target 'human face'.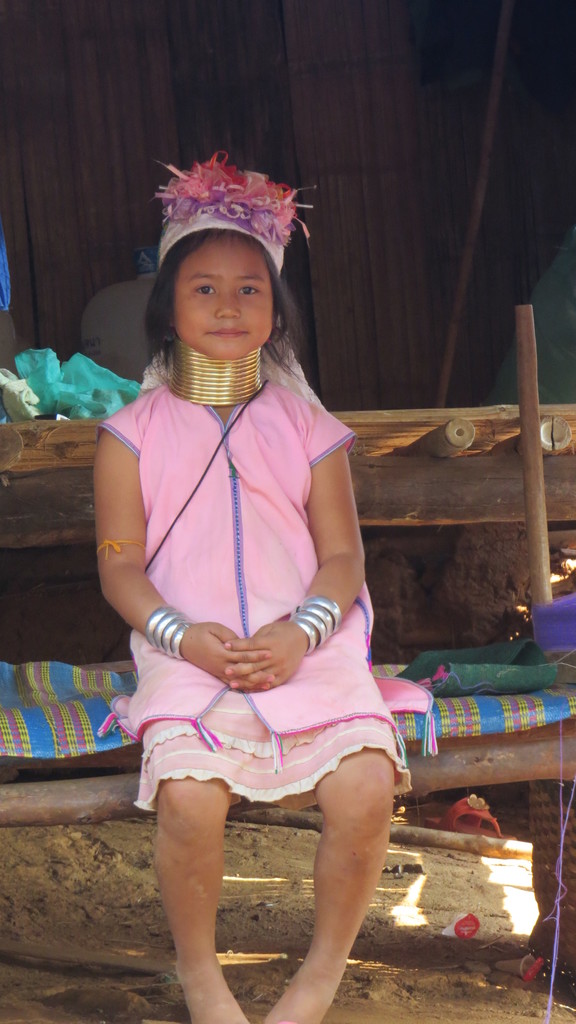
Target region: box=[176, 232, 291, 360].
